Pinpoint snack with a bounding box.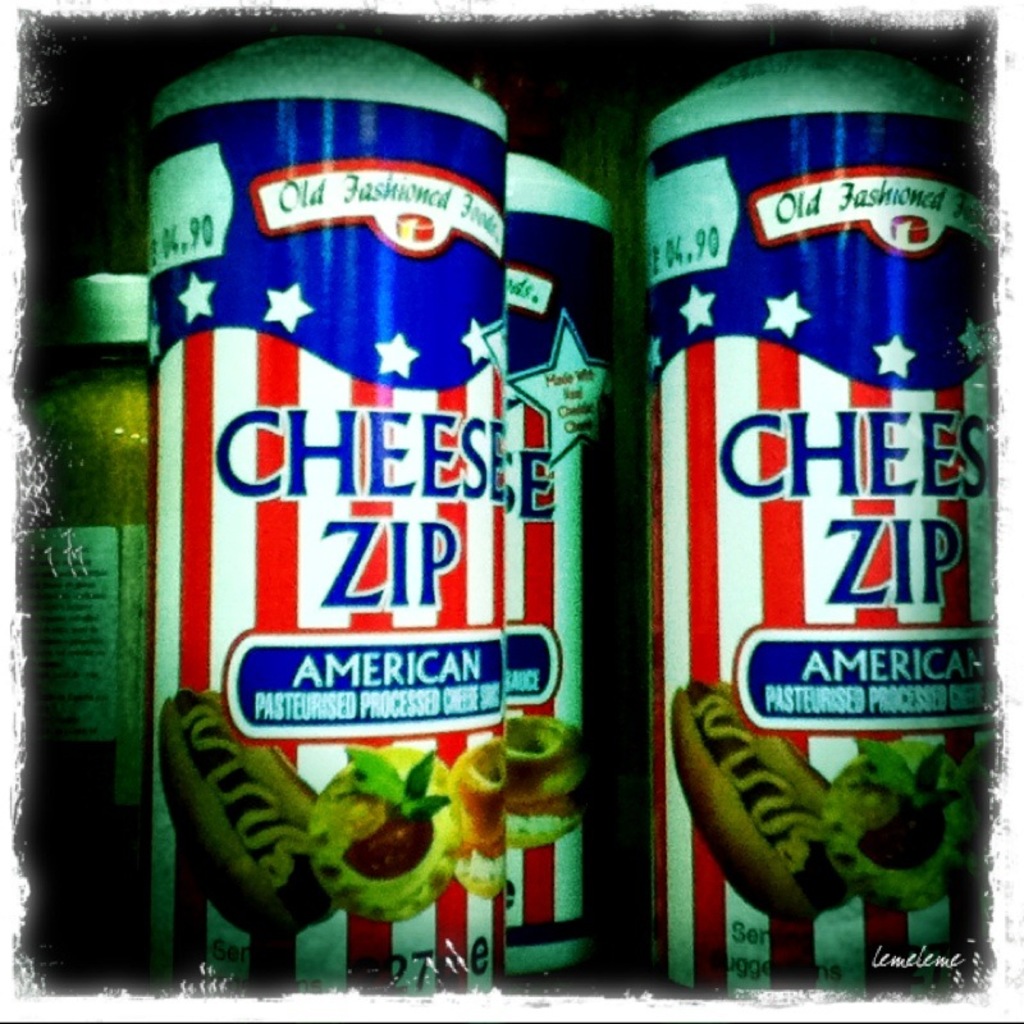
(left=122, top=0, right=598, bottom=965).
